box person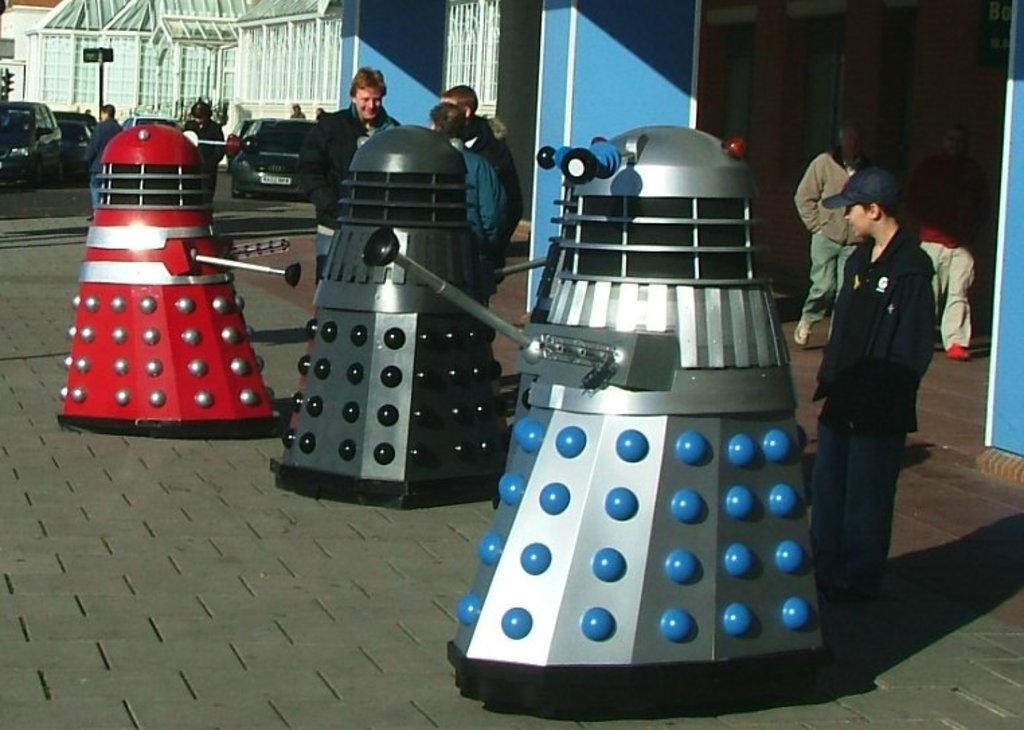
bbox(919, 116, 984, 356)
